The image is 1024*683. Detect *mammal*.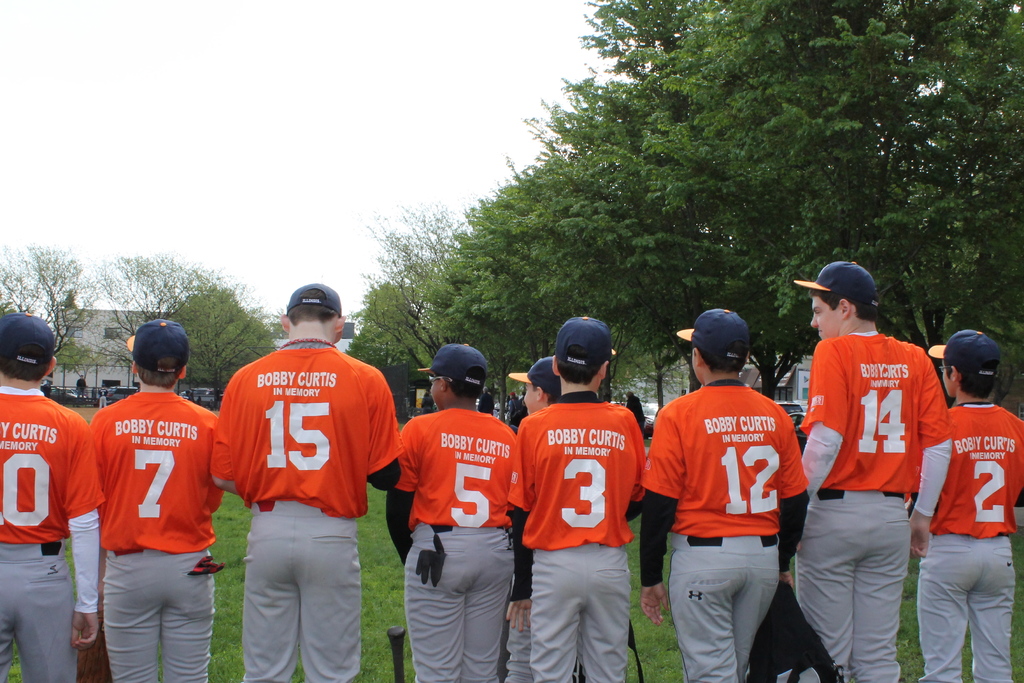
Detection: 396 343 513 682.
